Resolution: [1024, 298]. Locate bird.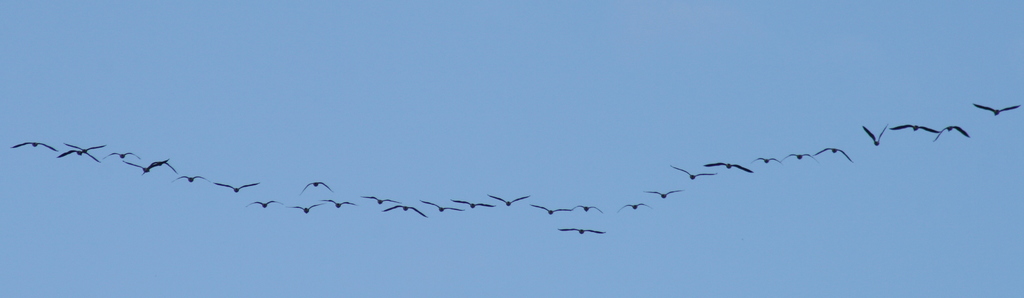
crop(64, 143, 108, 153).
